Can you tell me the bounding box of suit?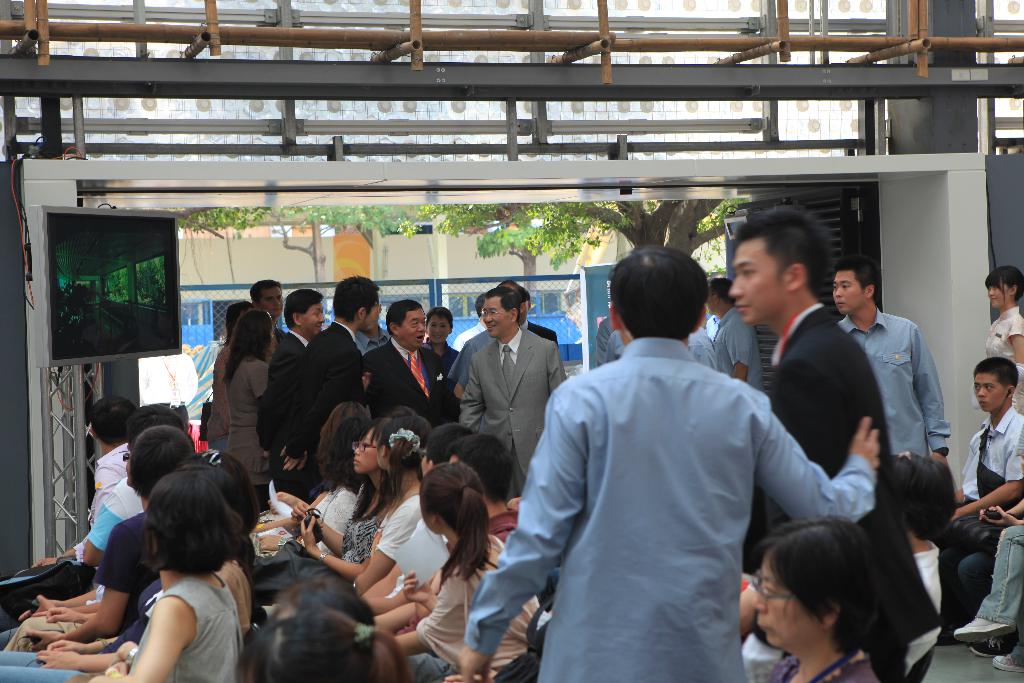
[left=750, top=308, right=950, bottom=682].
